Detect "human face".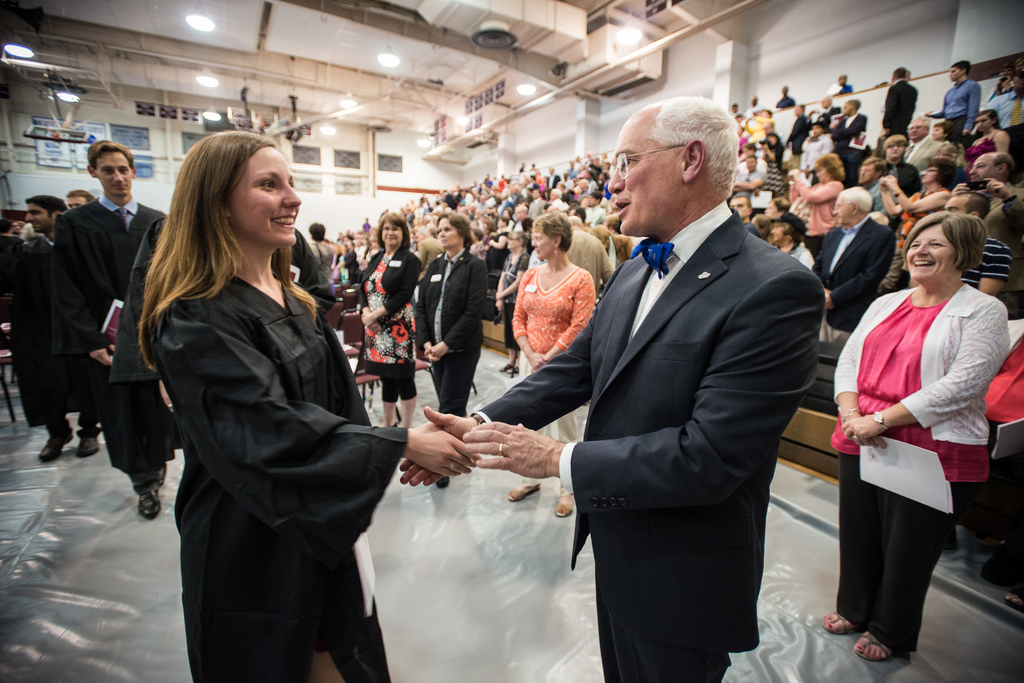
Detected at Rect(69, 197, 88, 204).
